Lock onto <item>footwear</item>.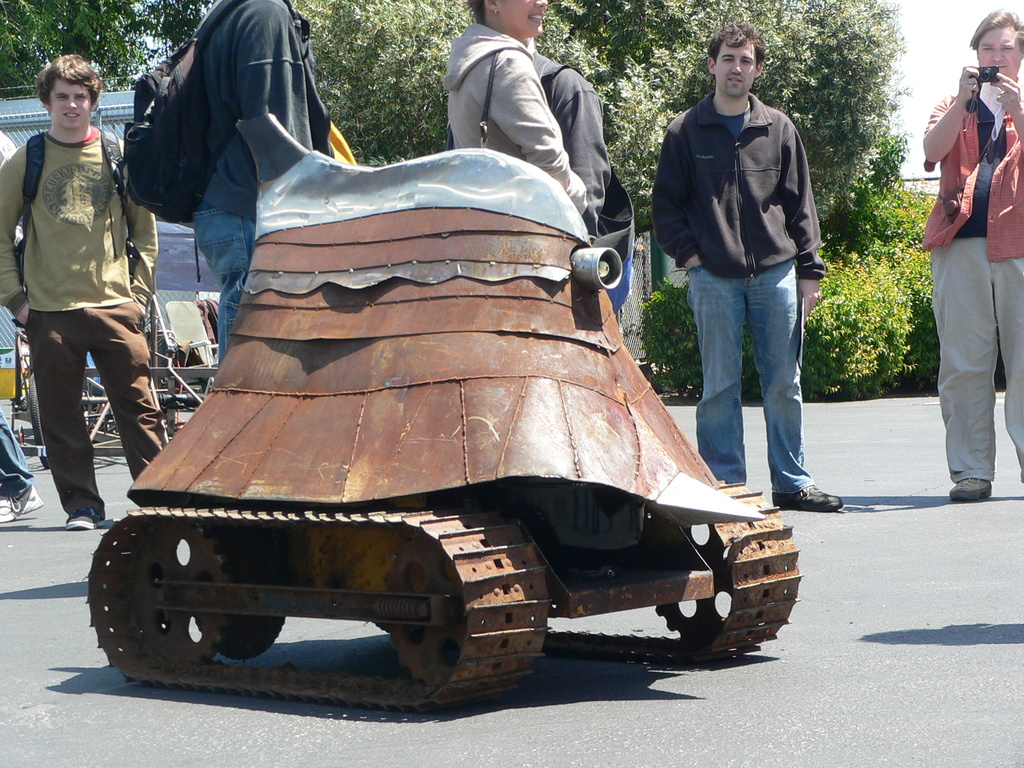
Locked: pyautogui.locateOnScreen(771, 483, 844, 513).
